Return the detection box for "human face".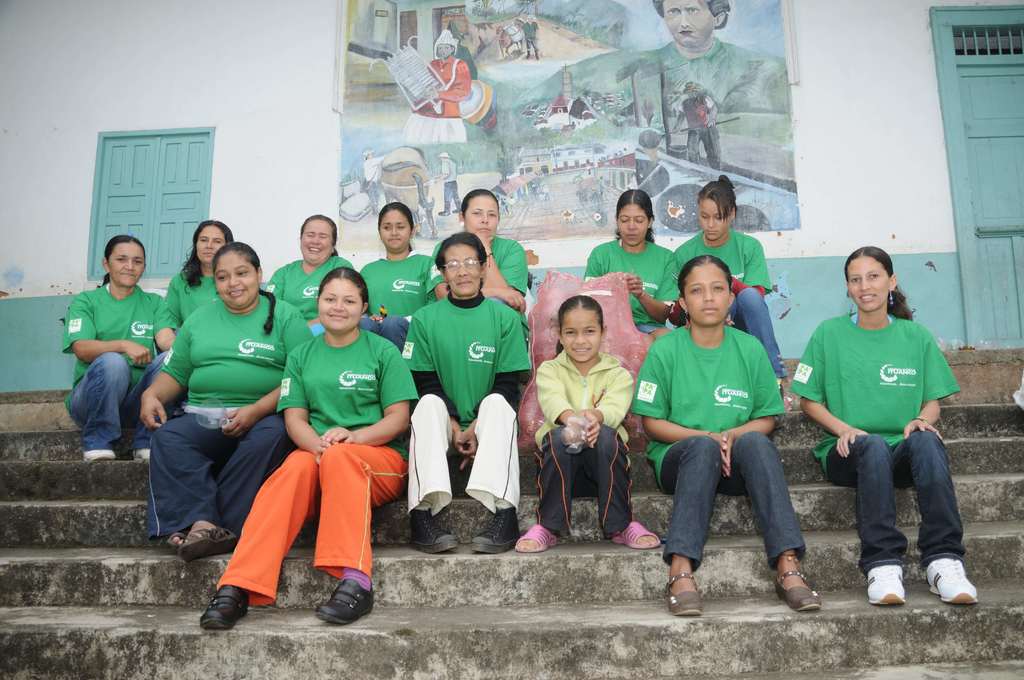
[left=439, top=44, right=452, bottom=59].
